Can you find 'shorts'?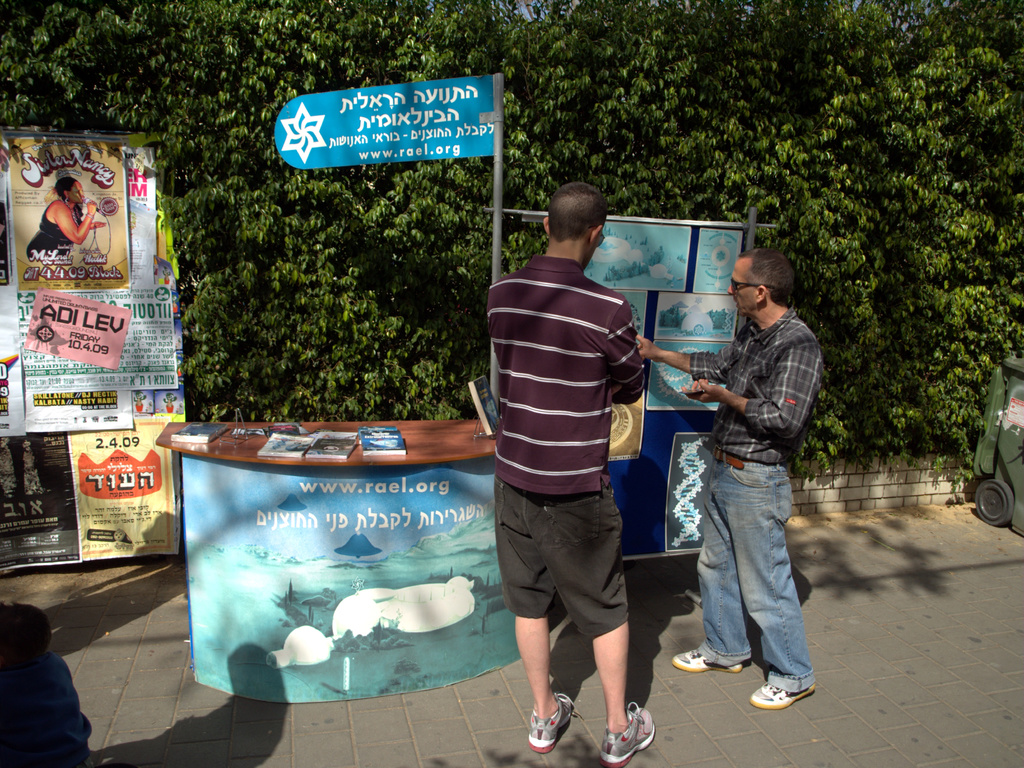
Yes, bounding box: {"x1": 498, "y1": 487, "x2": 646, "y2": 656}.
